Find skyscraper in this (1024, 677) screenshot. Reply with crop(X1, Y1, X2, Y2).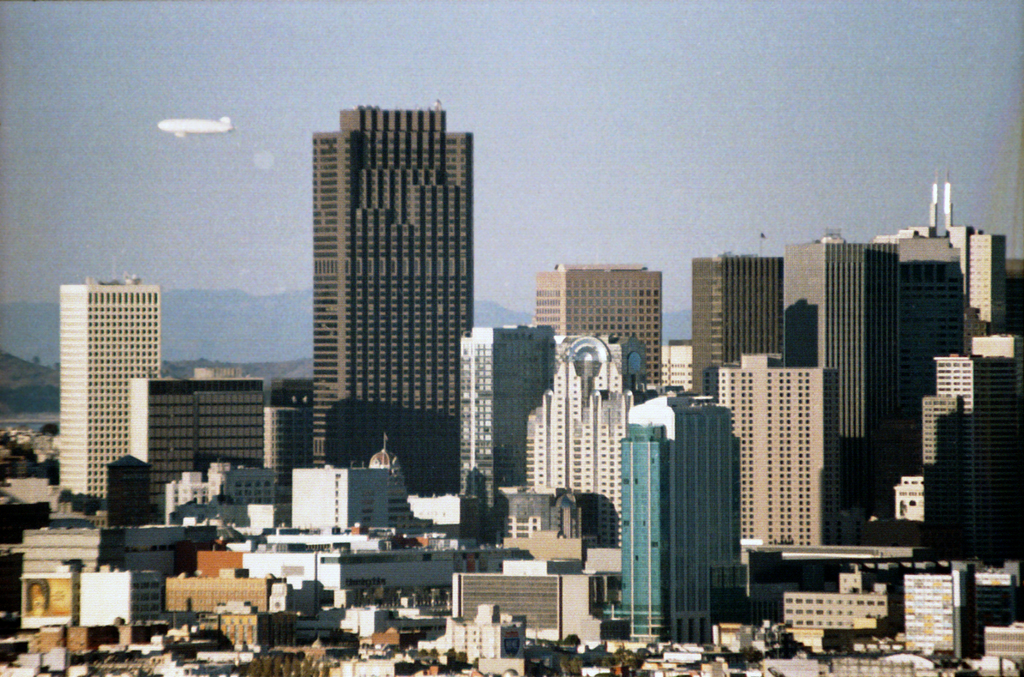
crop(691, 257, 788, 396).
